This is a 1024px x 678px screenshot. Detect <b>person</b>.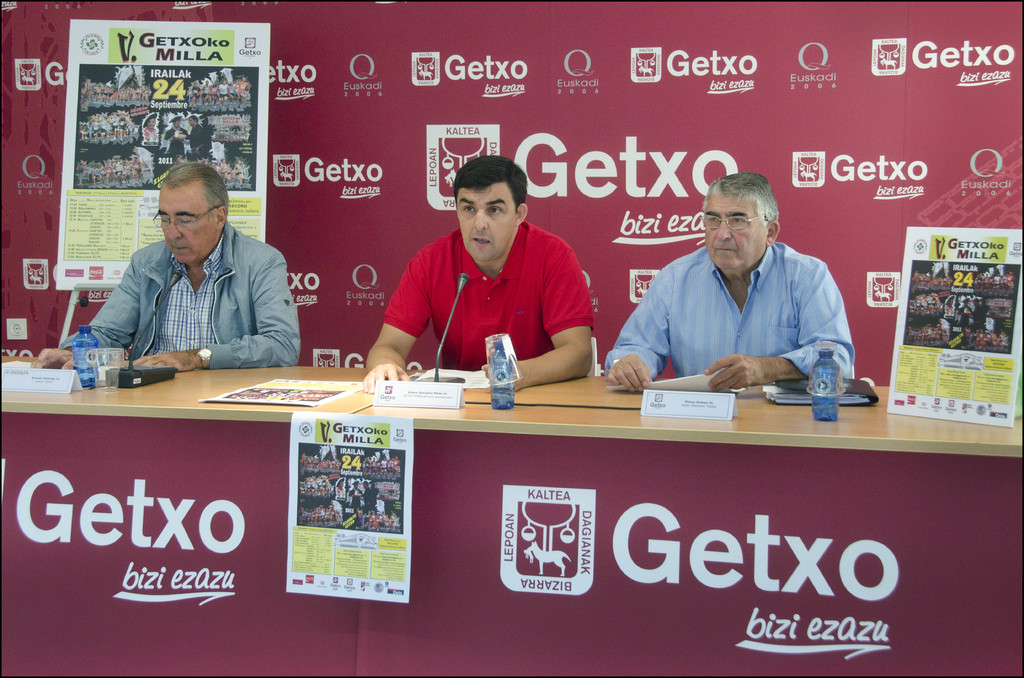
box(189, 115, 211, 154).
